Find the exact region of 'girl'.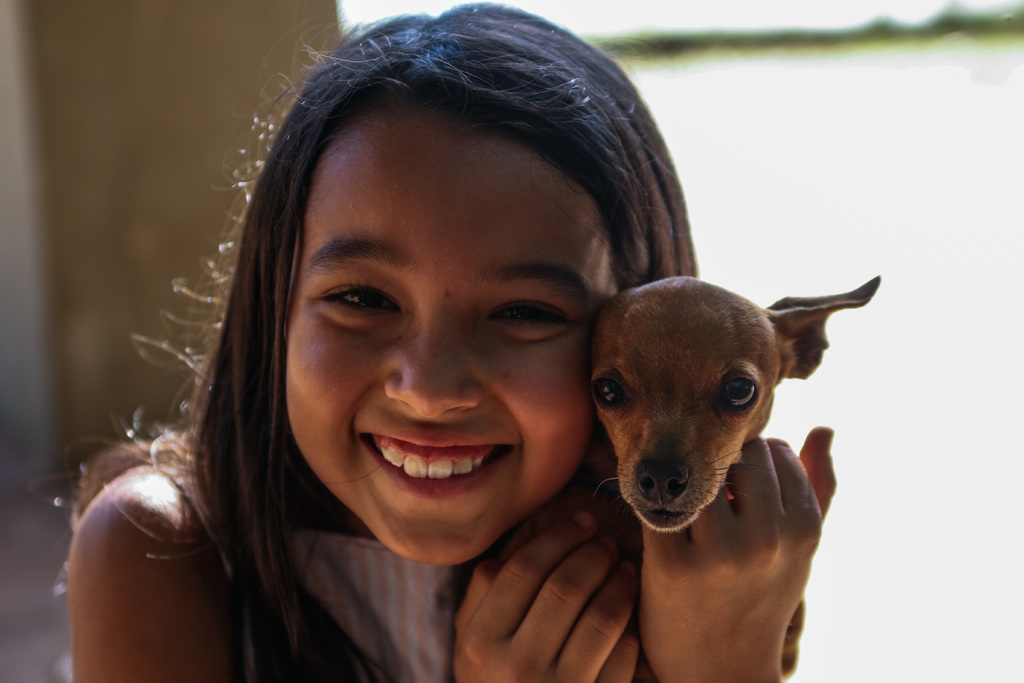
Exact region: <box>37,0,837,682</box>.
